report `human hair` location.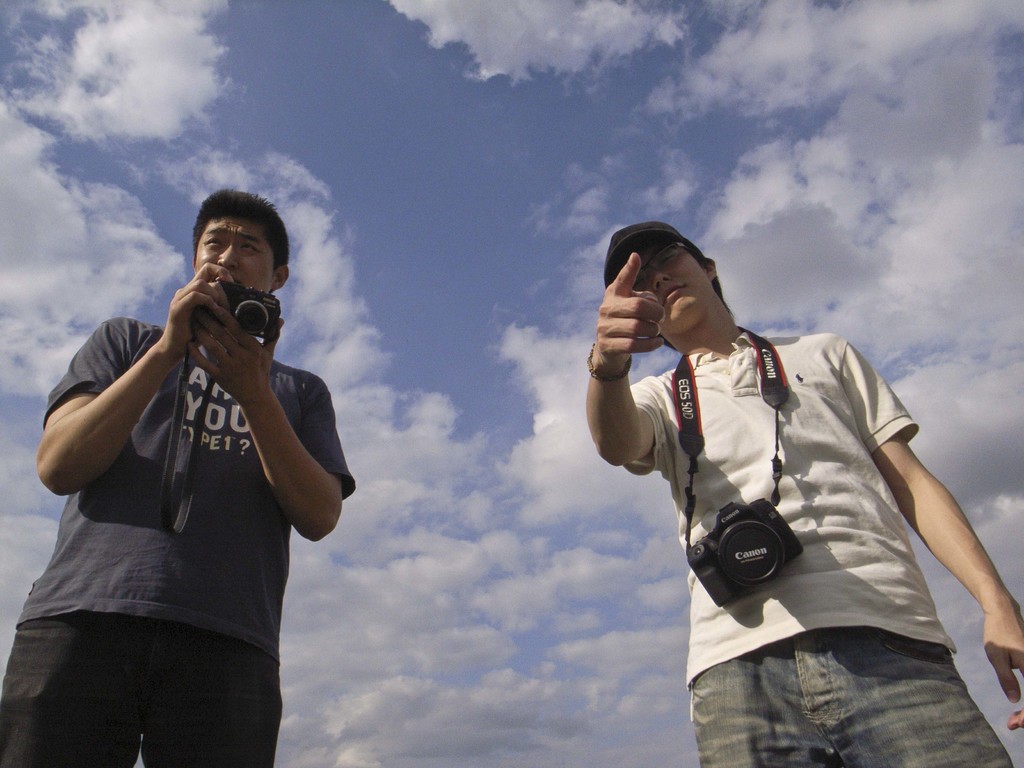
Report: 191 184 291 270.
